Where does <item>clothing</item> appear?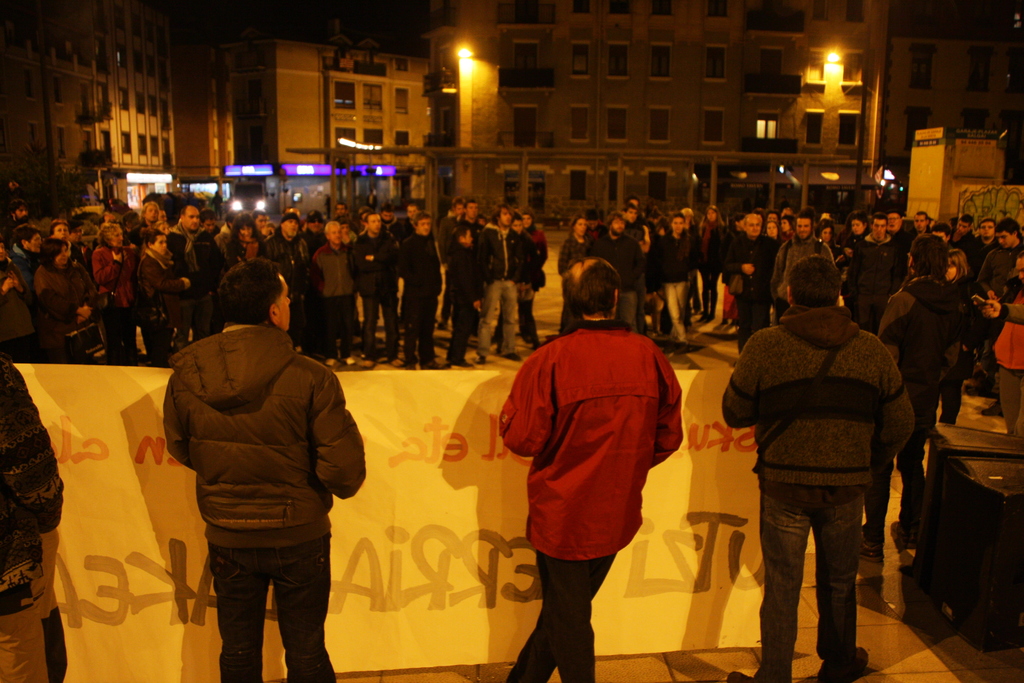
Appears at locate(500, 311, 689, 610).
